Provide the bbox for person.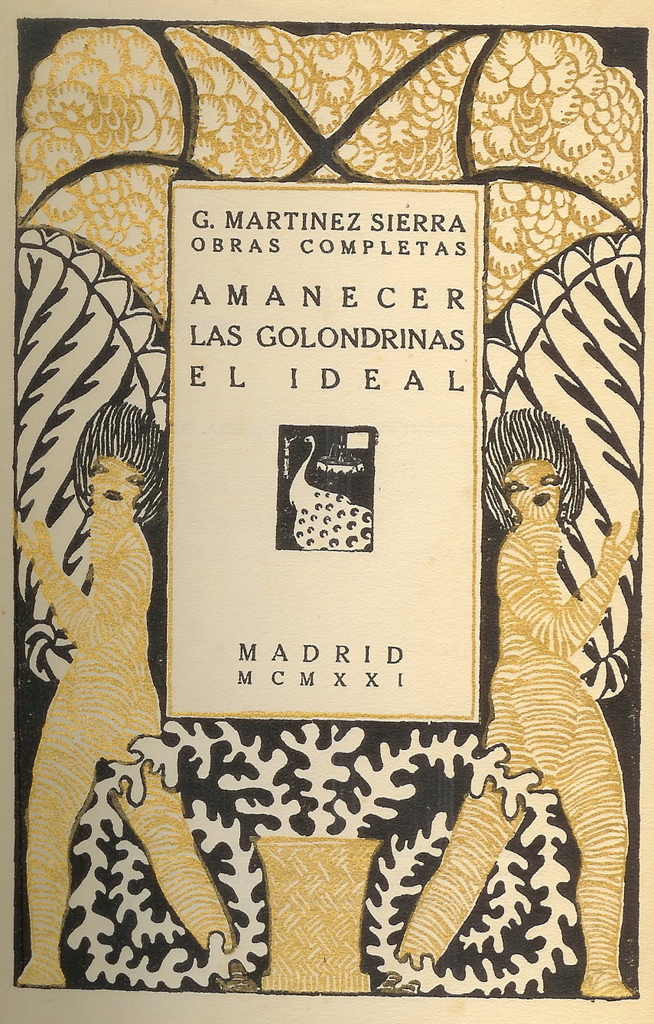
box(398, 403, 637, 993).
